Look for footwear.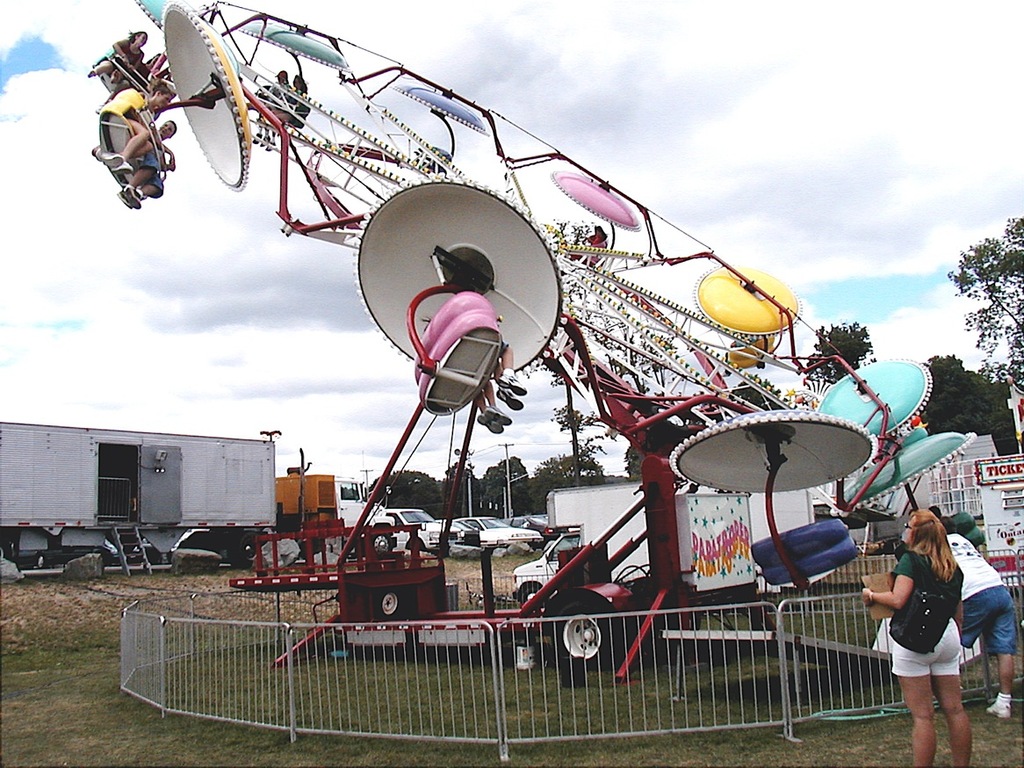
Found: <bbox>93, 147, 103, 156</bbox>.
